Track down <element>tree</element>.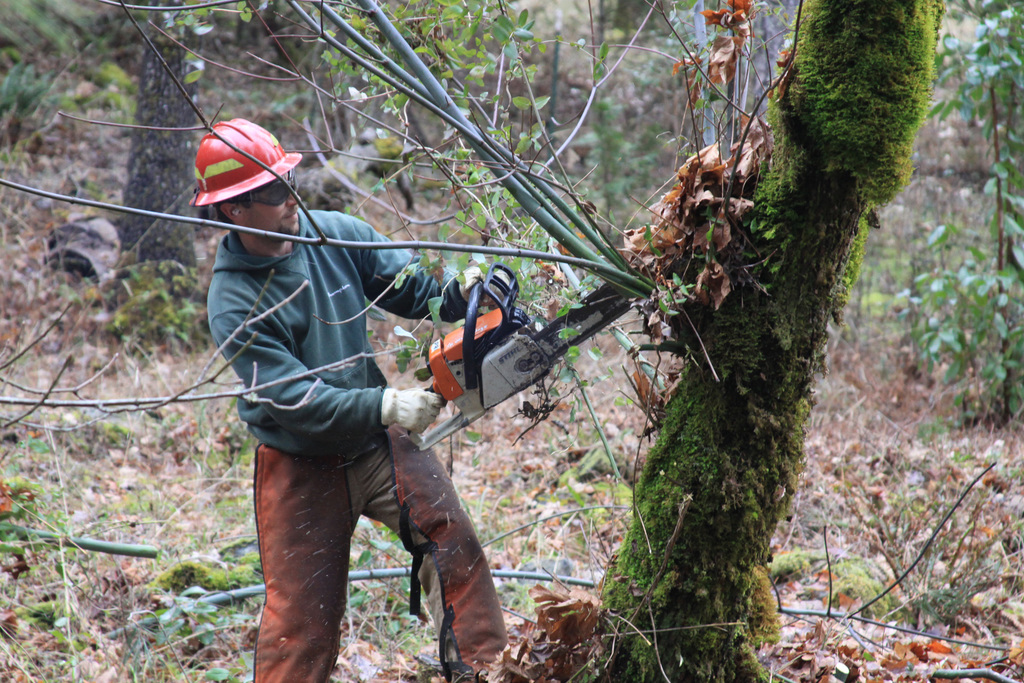
Tracked to (left=0, top=0, right=1001, bottom=682).
